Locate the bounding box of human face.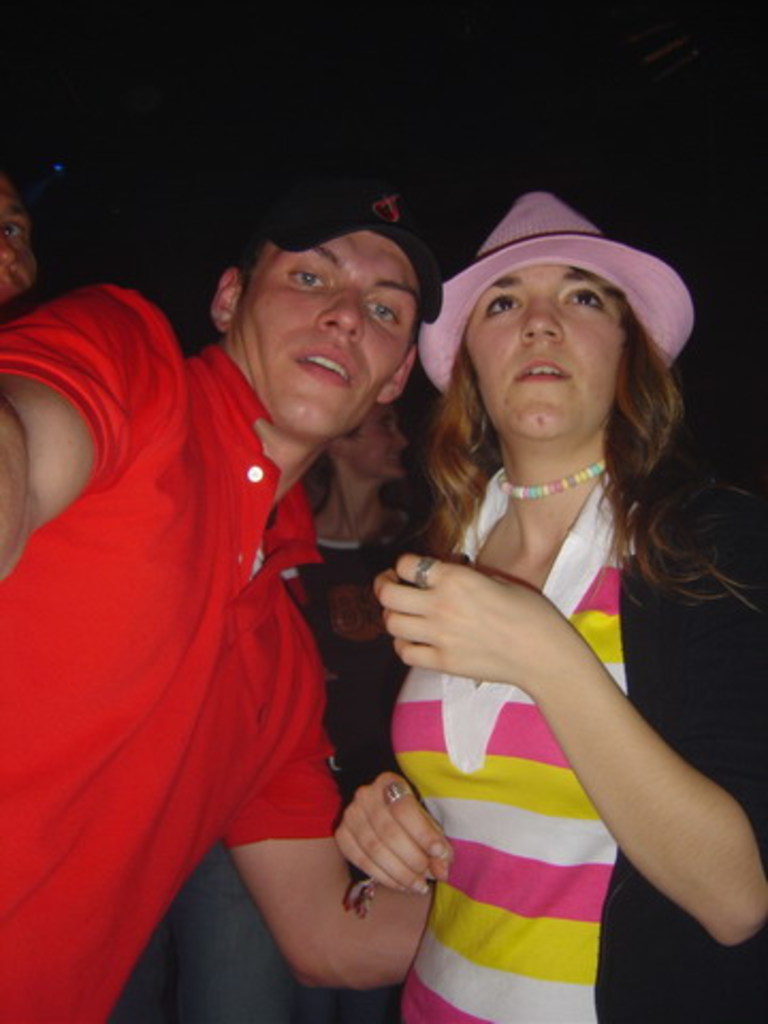
Bounding box: {"x1": 354, "y1": 403, "x2": 412, "y2": 476}.
